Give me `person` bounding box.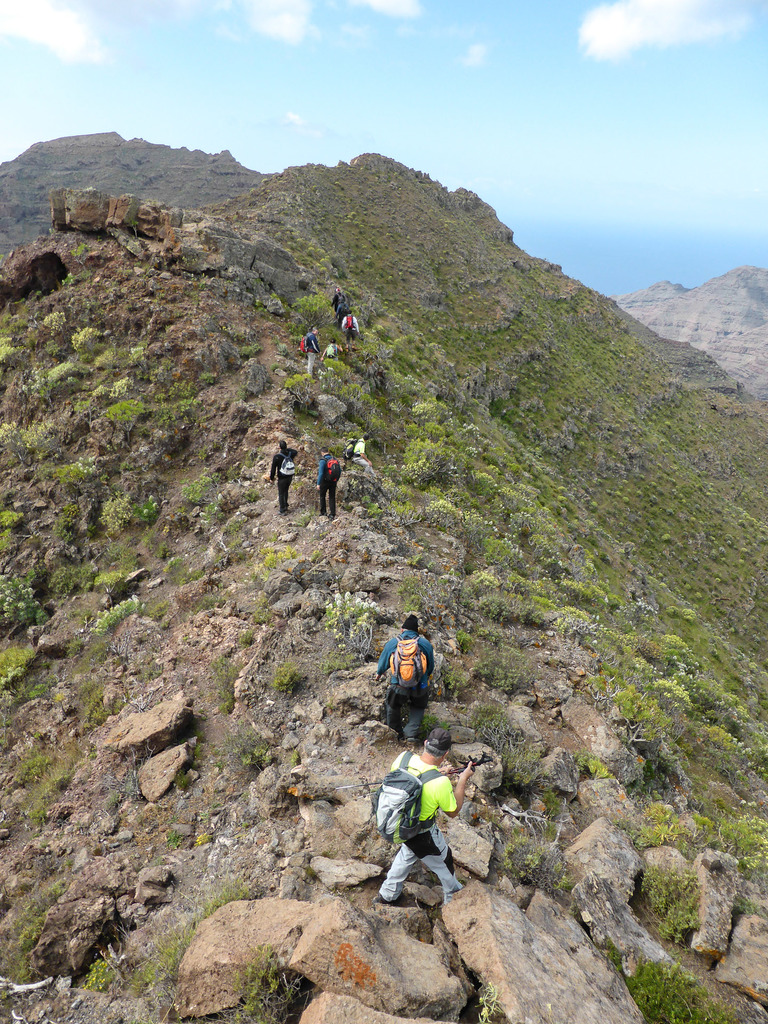
[x1=376, y1=614, x2=440, y2=733].
